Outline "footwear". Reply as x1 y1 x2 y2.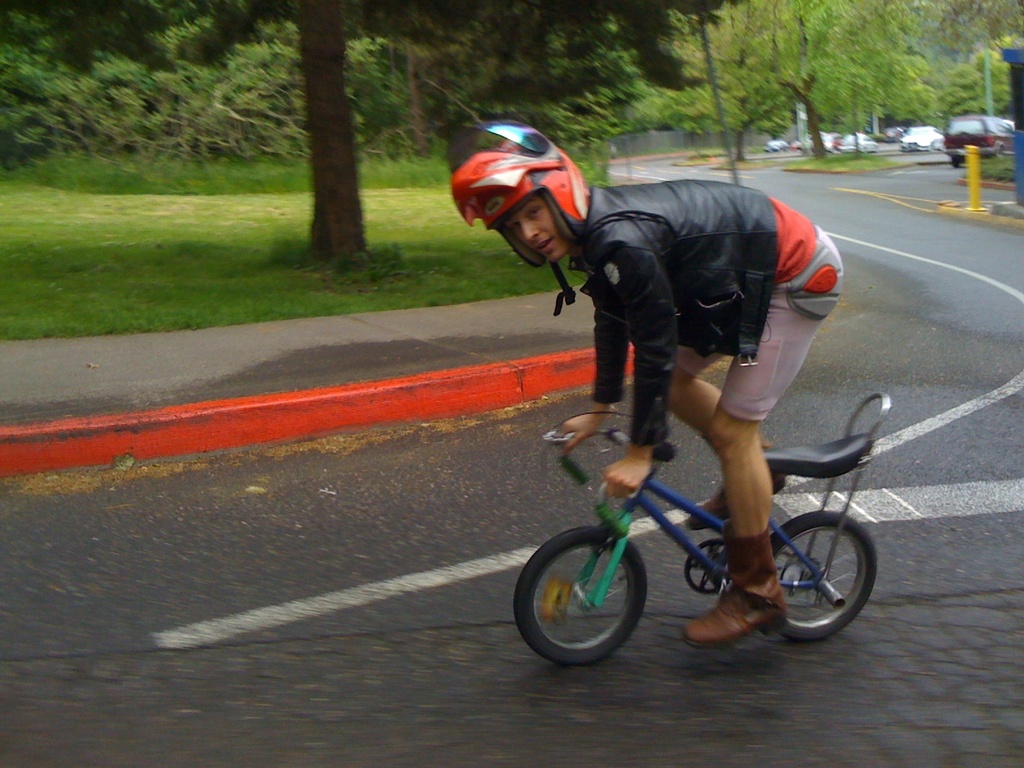
684 524 789 650.
